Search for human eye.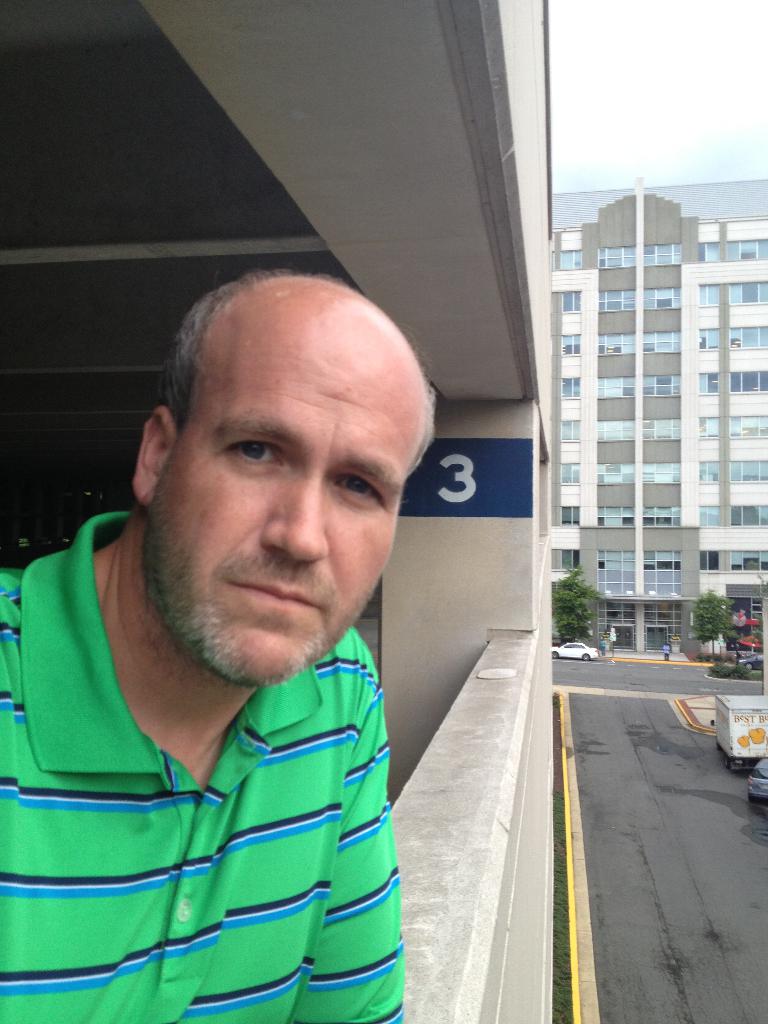
Found at (x1=329, y1=464, x2=392, y2=509).
